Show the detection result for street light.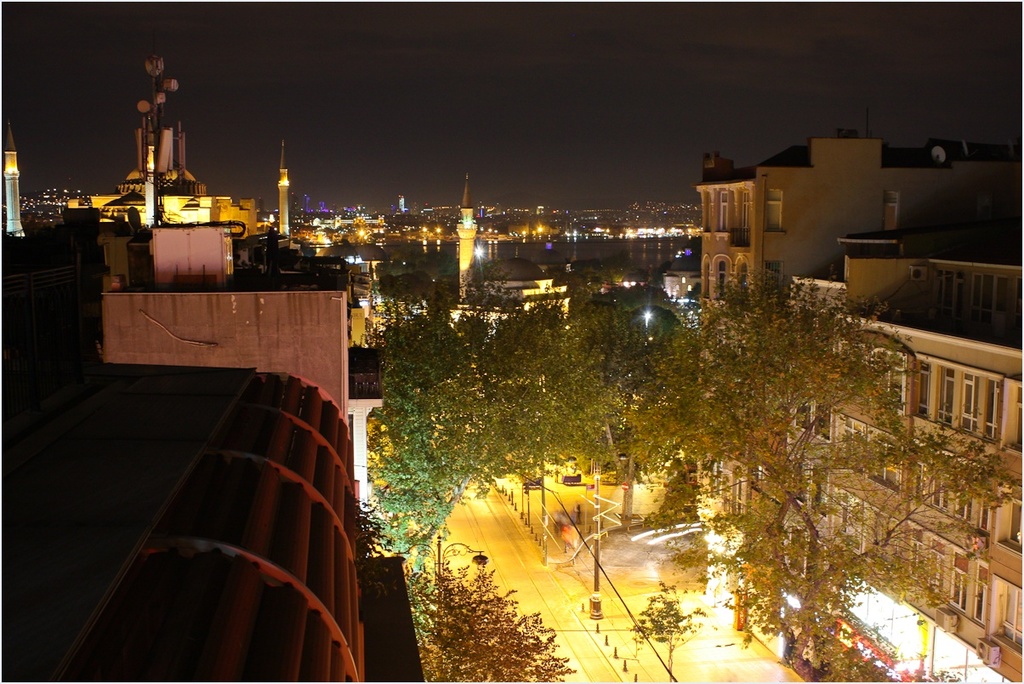
rect(402, 527, 491, 616).
